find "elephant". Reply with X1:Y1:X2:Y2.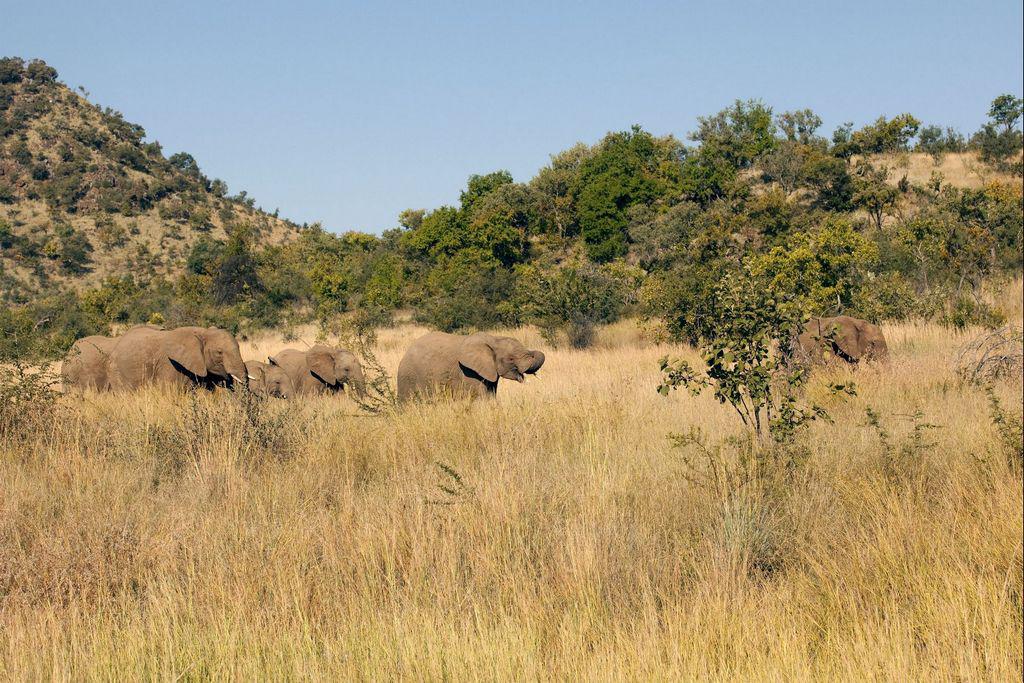
274:344:380:403.
